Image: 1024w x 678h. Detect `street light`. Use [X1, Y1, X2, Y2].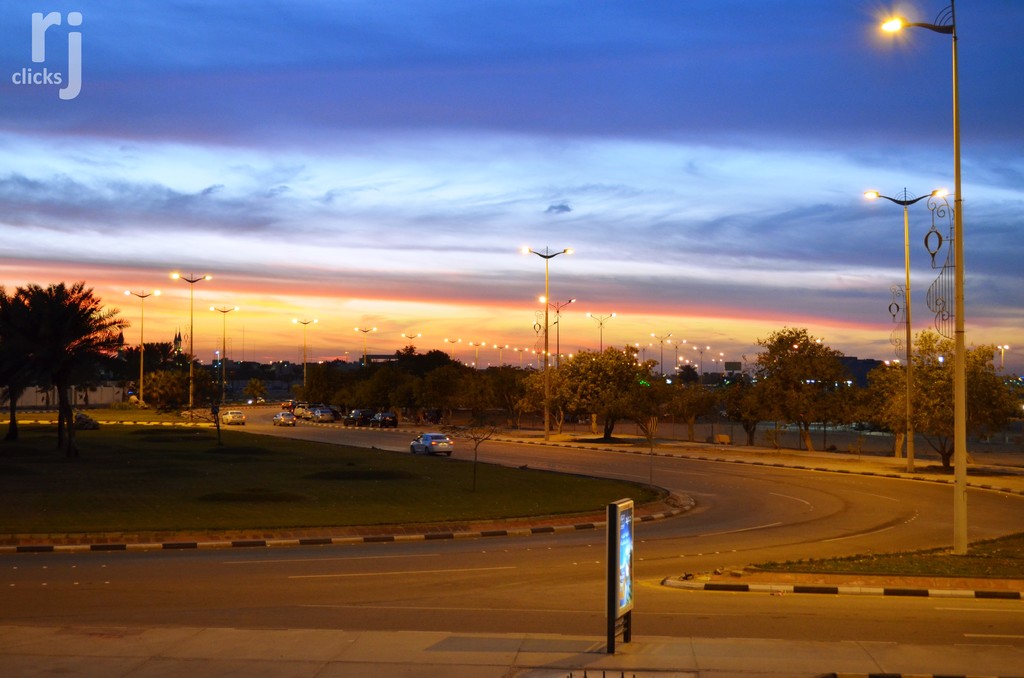
[513, 347, 528, 364].
